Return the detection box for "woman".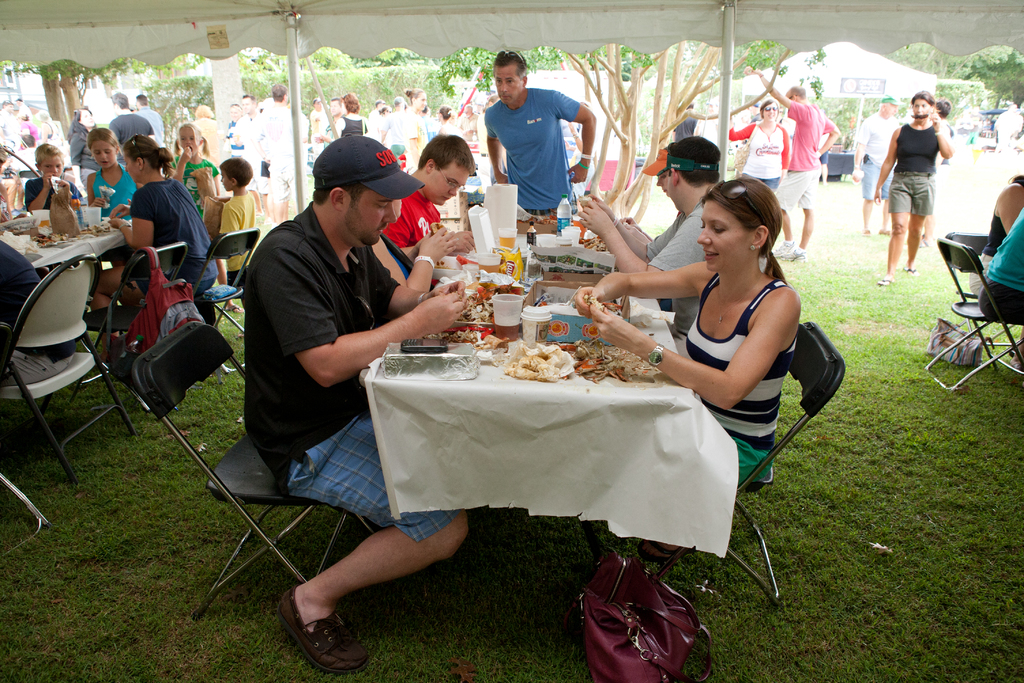
[x1=333, y1=93, x2=370, y2=141].
